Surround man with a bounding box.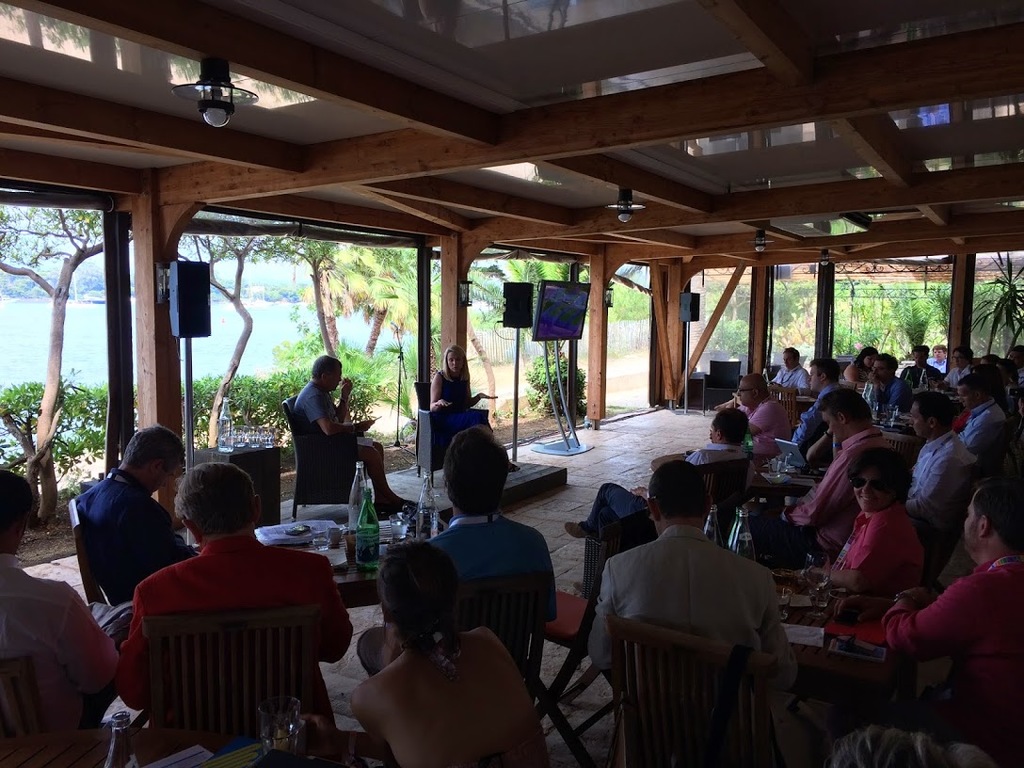
bbox=[353, 423, 552, 683].
